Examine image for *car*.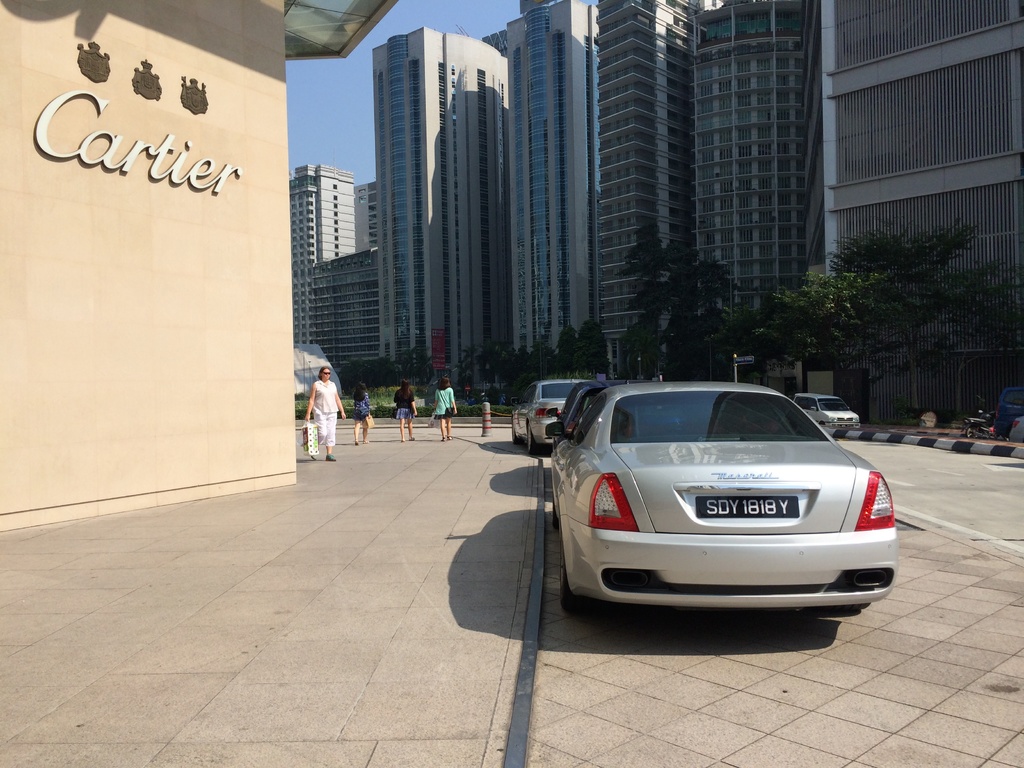
Examination result: {"x1": 508, "y1": 377, "x2": 578, "y2": 450}.
